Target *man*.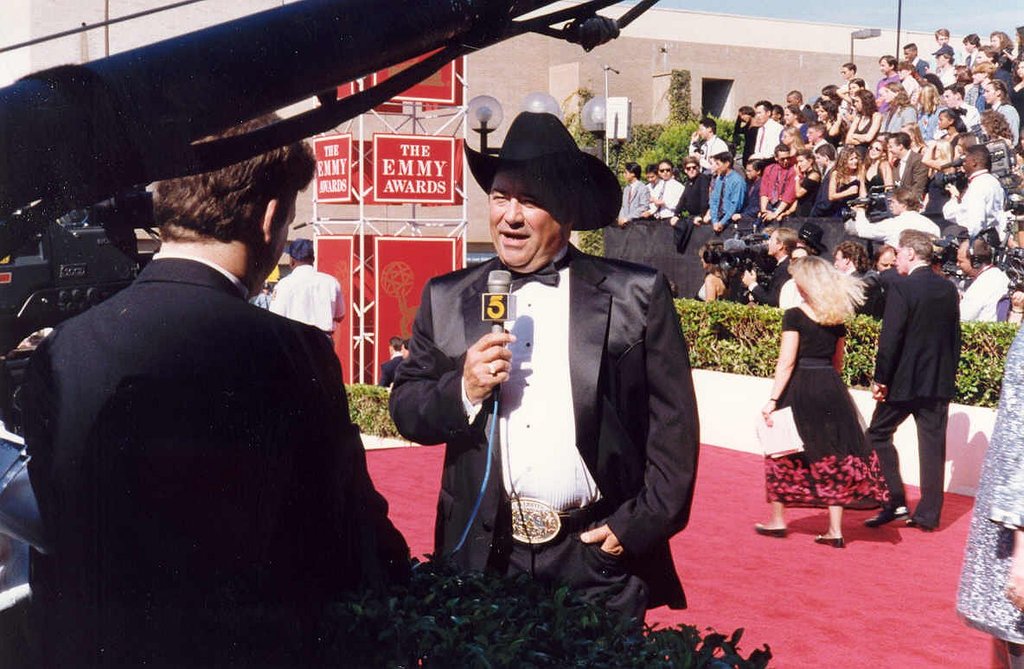
Target region: detection(810, 122, 834, 156).
